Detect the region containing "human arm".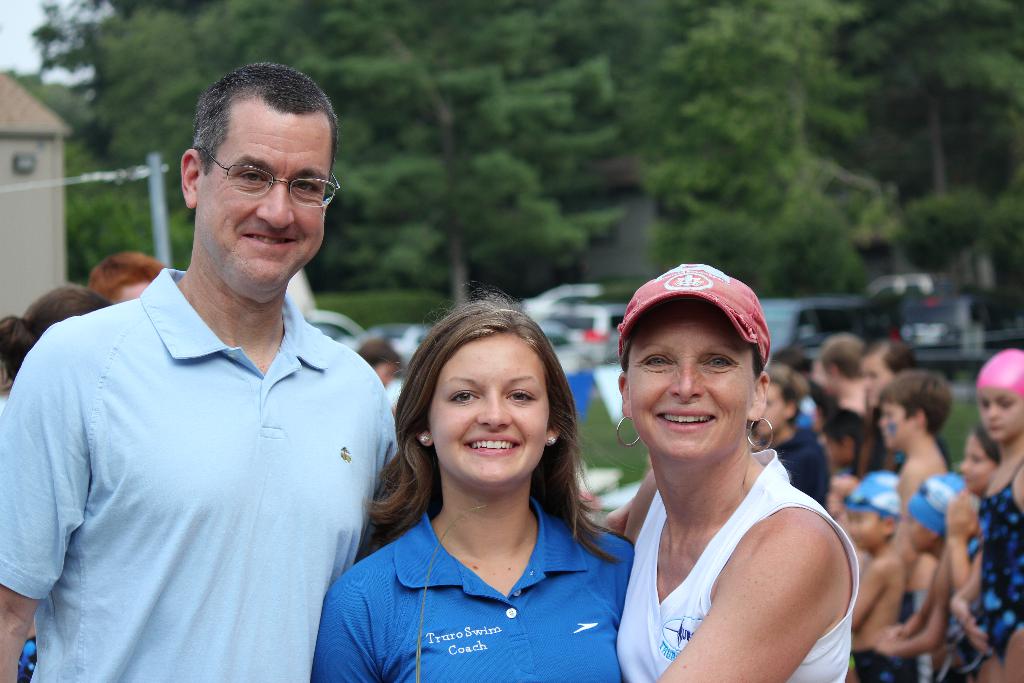
848 562 893 625.
